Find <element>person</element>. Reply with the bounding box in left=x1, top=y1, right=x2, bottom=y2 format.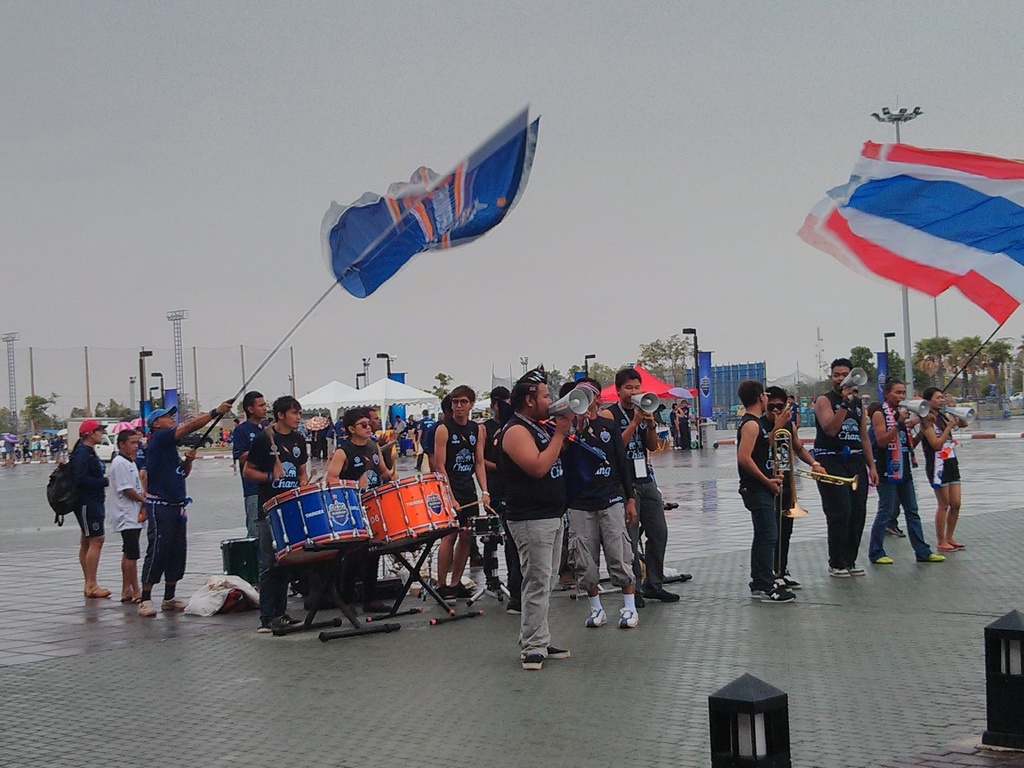
left=813, top=358, right=880, bottom=577.
